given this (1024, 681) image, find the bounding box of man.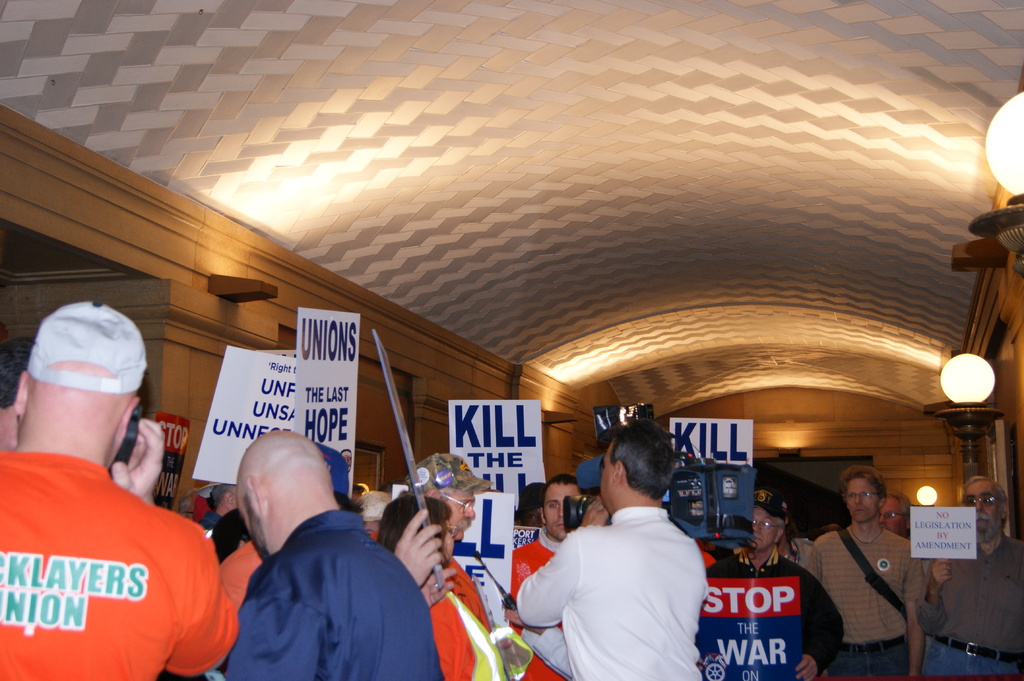
[0, 292, 243, 680].
